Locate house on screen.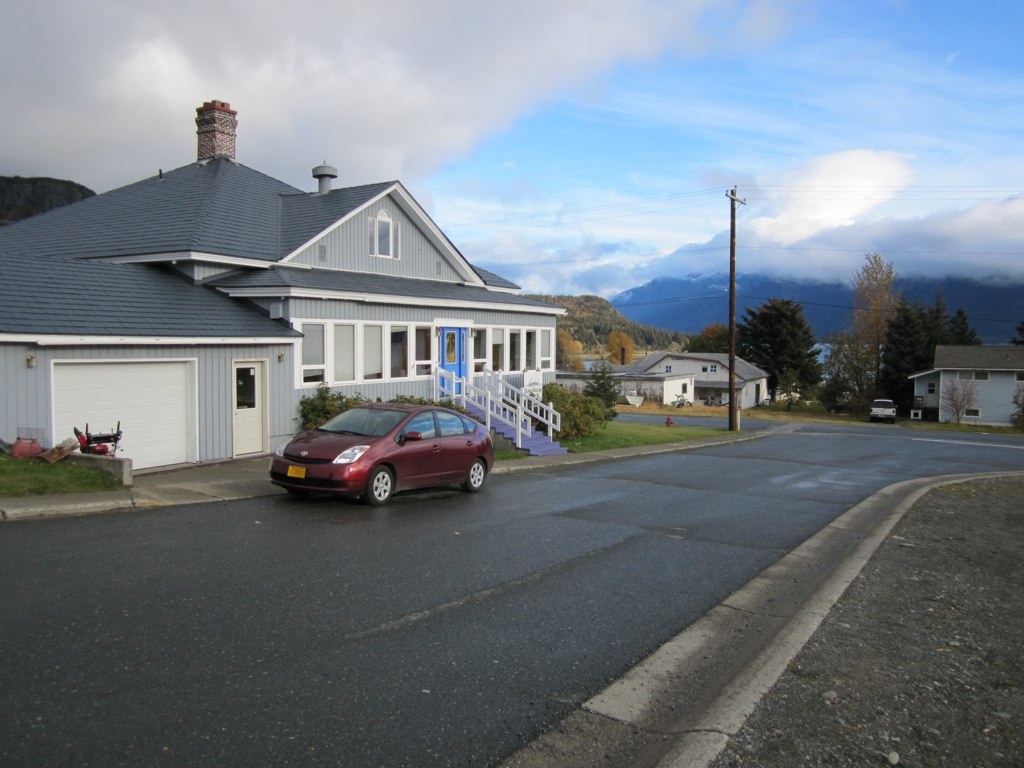
On screen at x1=906, y1=342, x2=1023, y2=437.
